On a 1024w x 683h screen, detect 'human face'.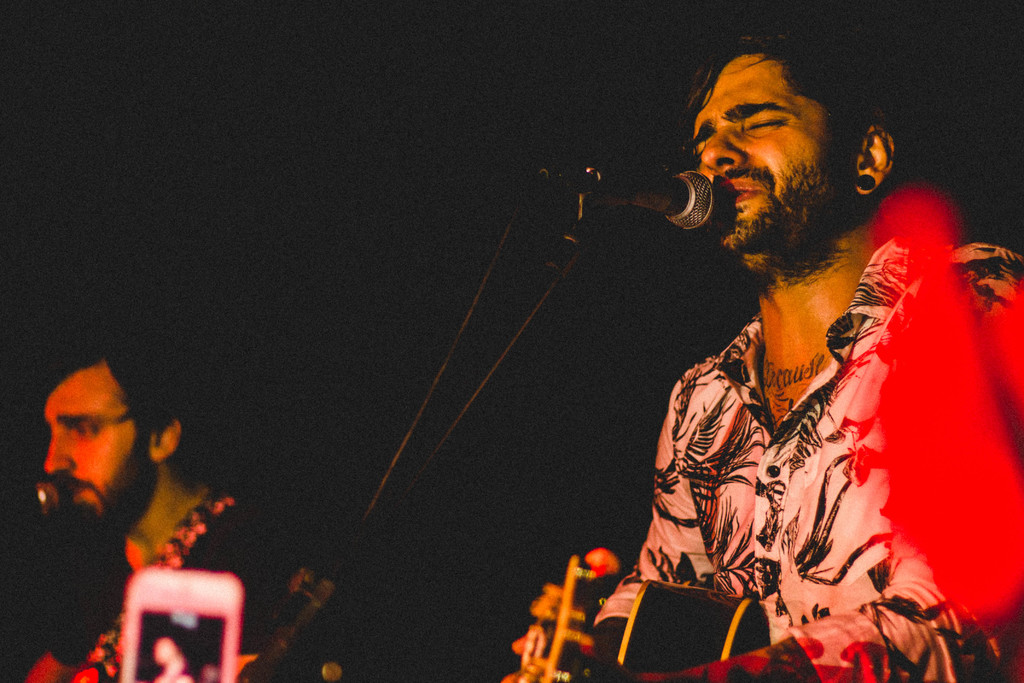
BBox(685, 55, 851, 259).
